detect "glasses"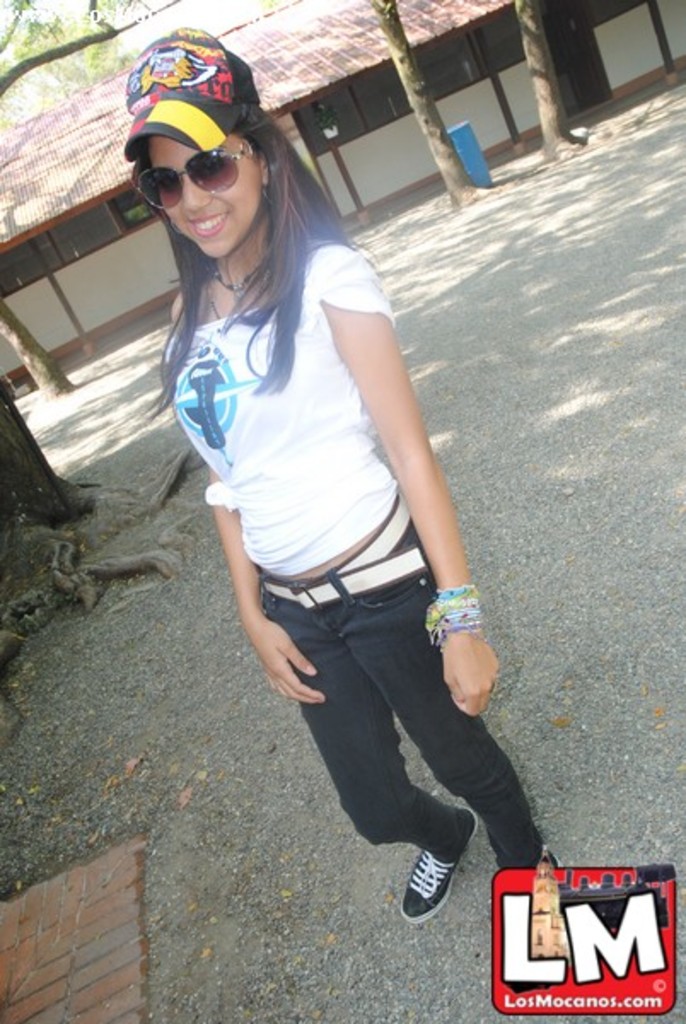
select_region(125, 143, 249, 215)
